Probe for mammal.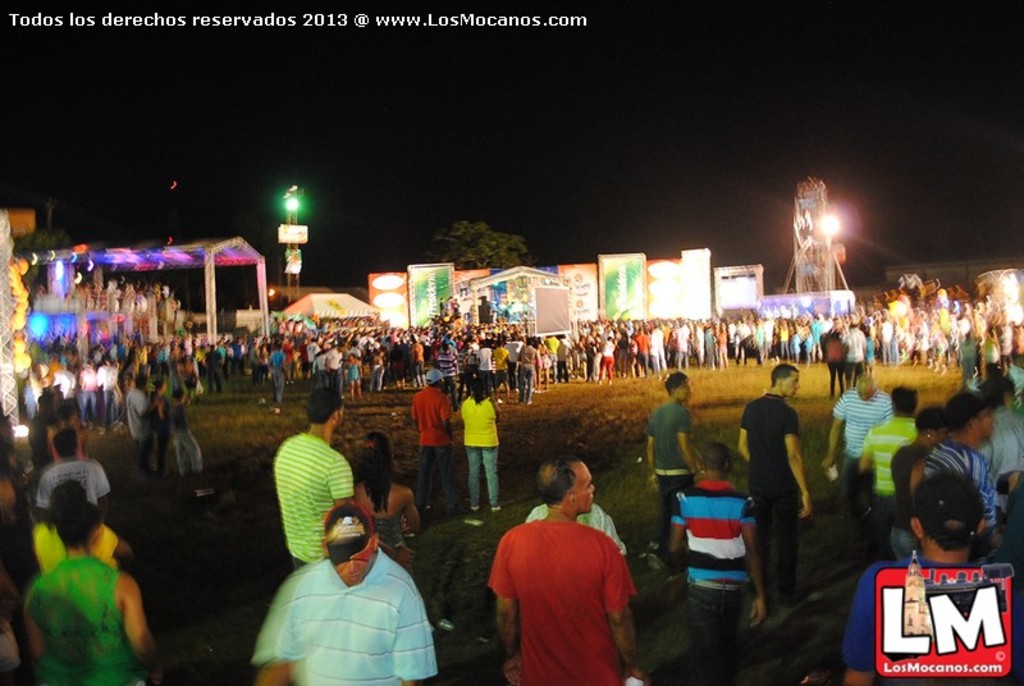
Probe result: left=411, top=372, right=460, bottom=518.
